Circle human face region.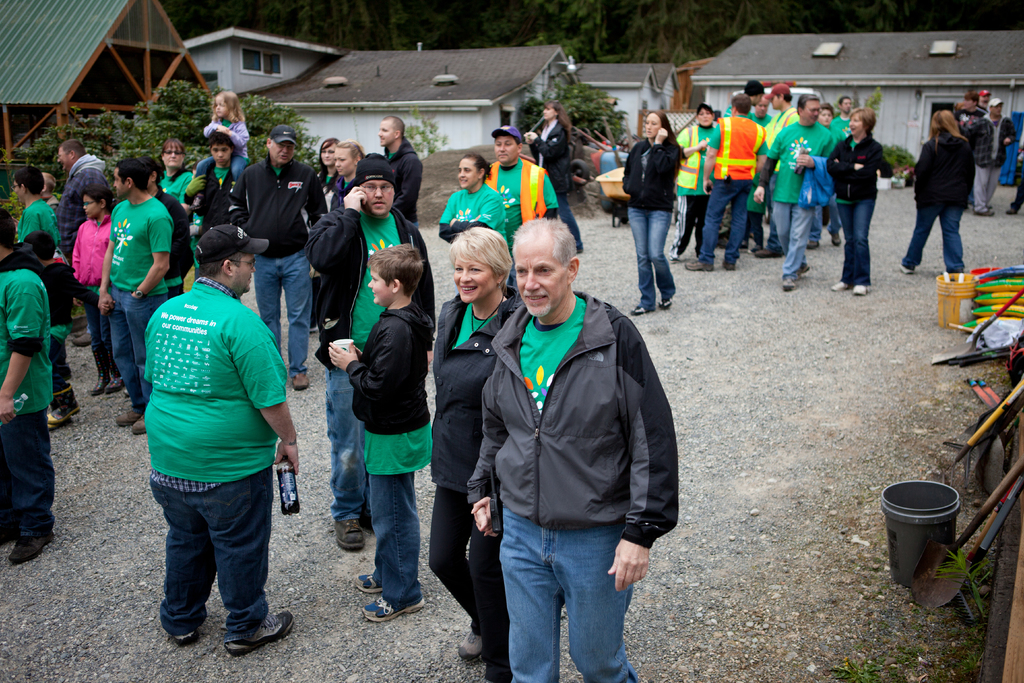
Region: detection(541, 104, 554, 120).
